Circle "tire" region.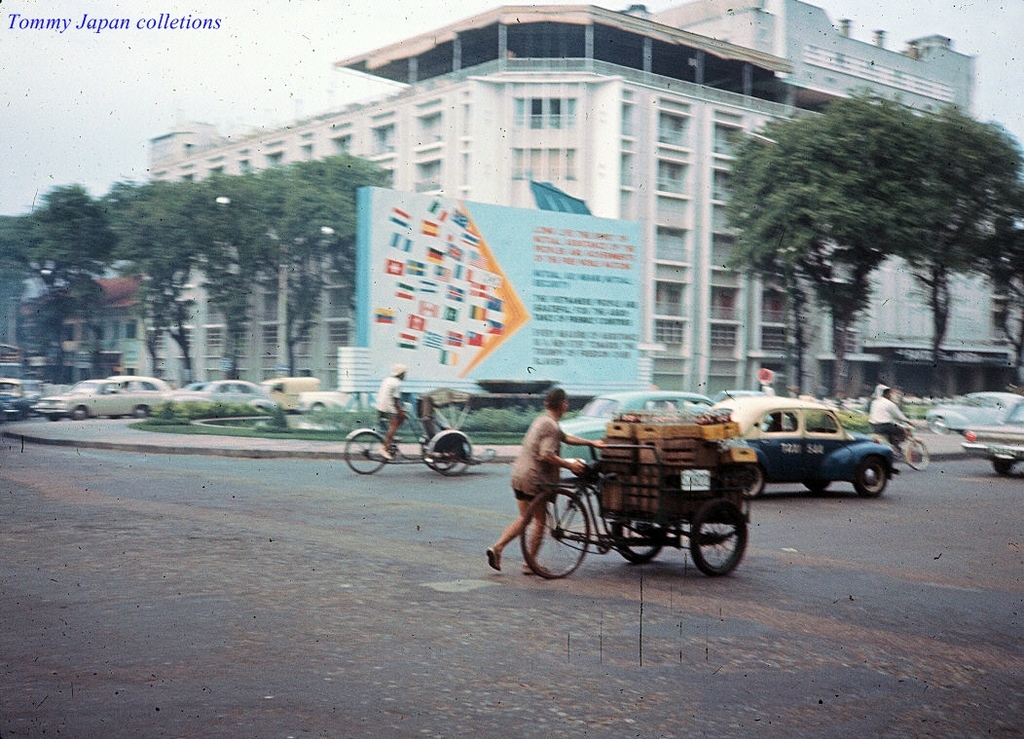
Region: [909, 441, 927, 470].
